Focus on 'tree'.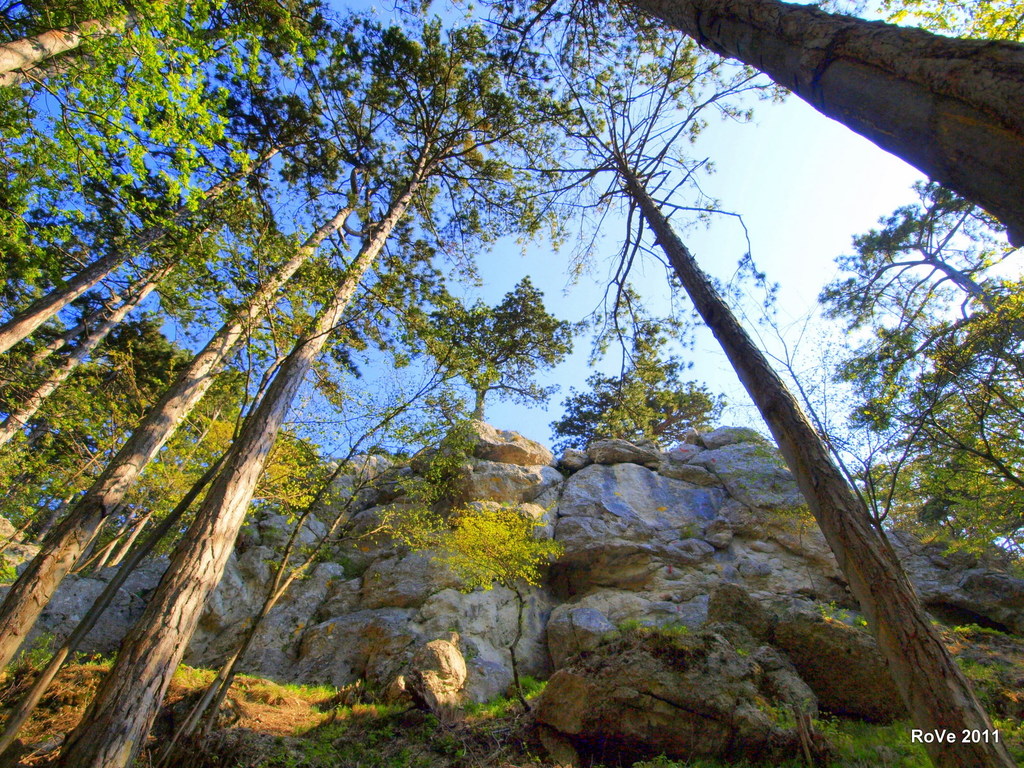
Focused at bbox=[0, 0, 243, 117].
